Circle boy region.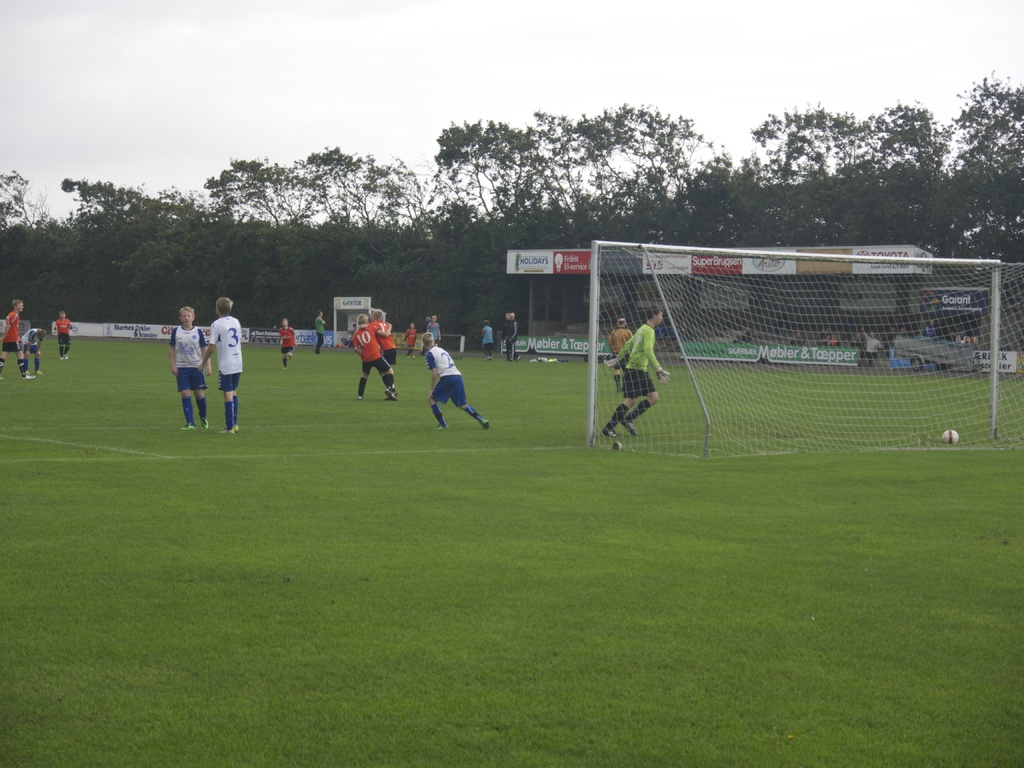
Region: BBox(52, 311, 72, 362).
